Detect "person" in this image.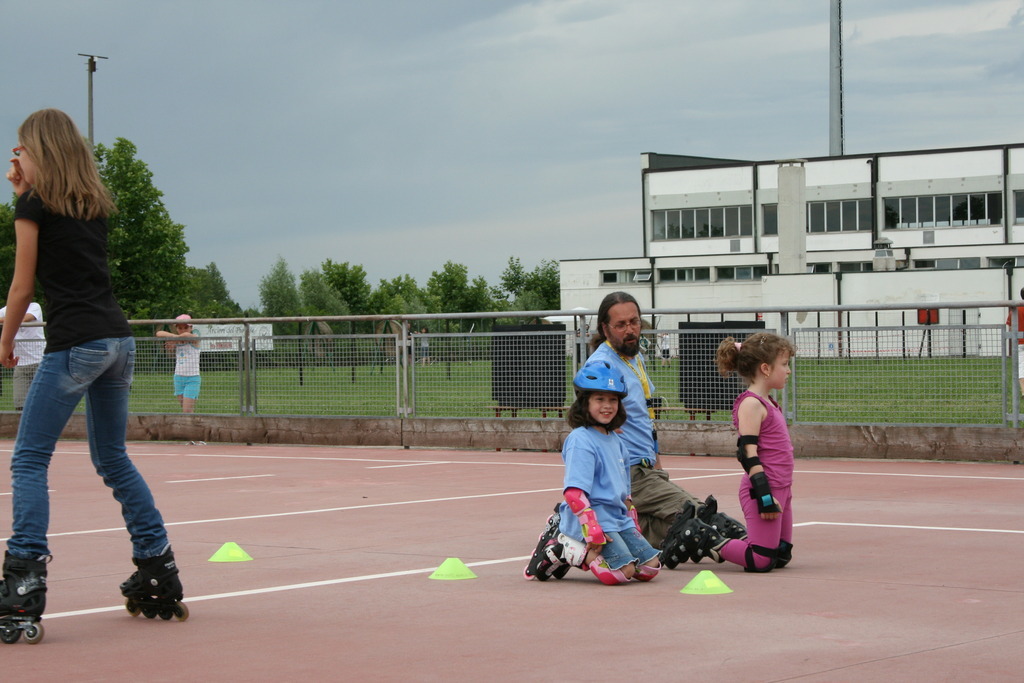
Detection: 579, 289, 706, 559.
